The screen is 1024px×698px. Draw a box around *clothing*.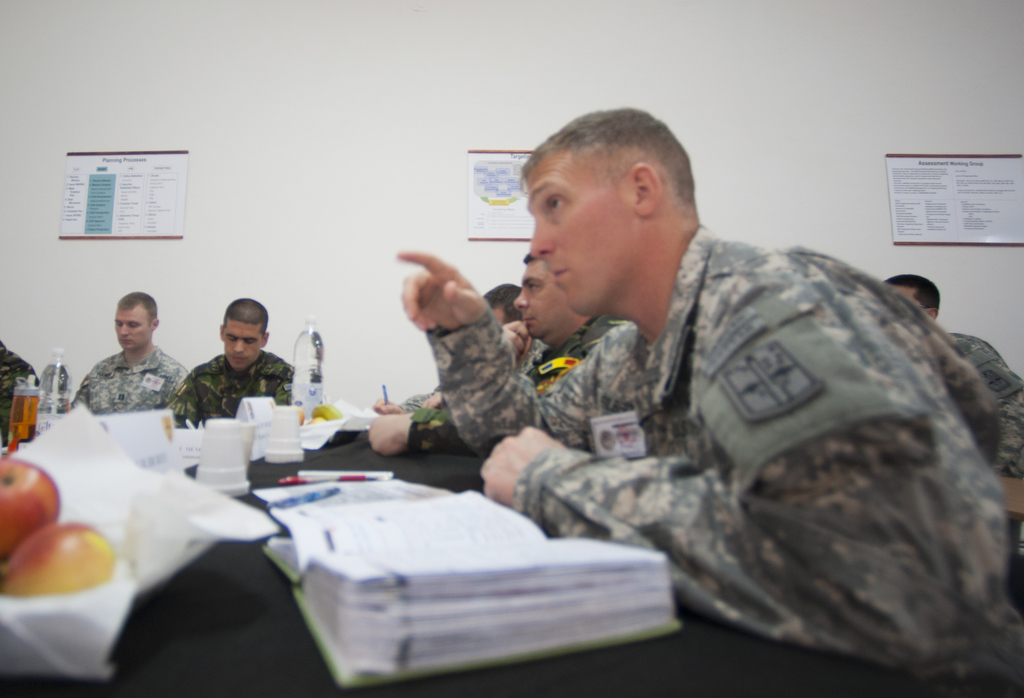
(69, 339, 191, 417).
